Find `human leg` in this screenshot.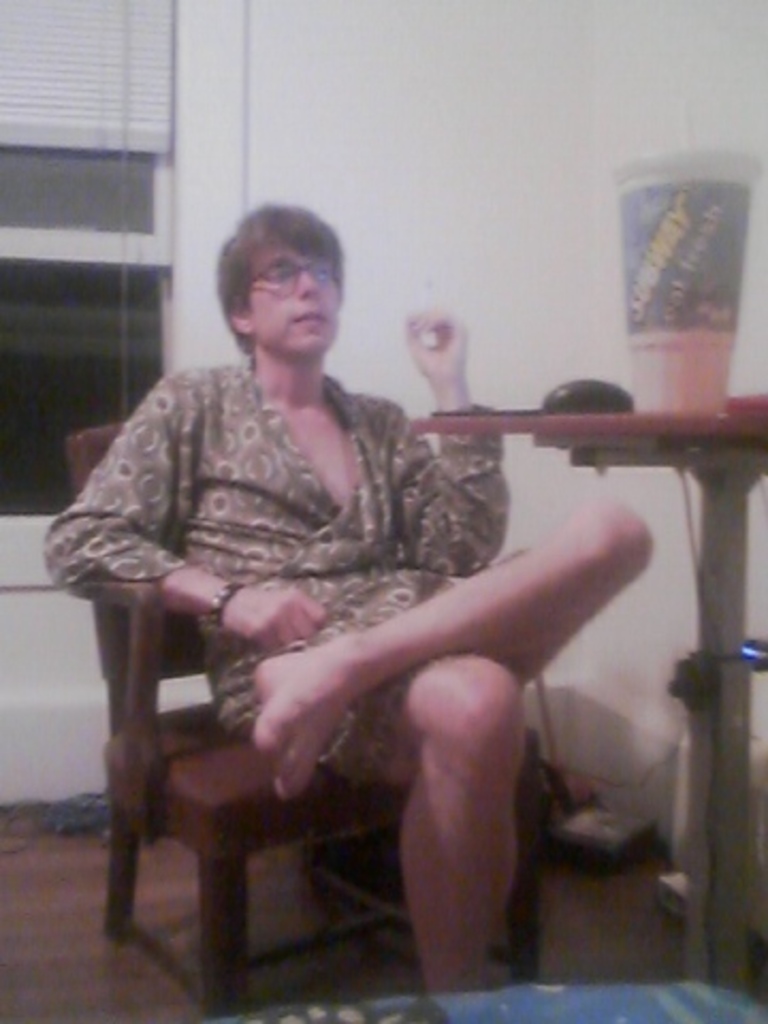
The bounding box for `human leg` is BBox(358, 655, 525, 983).
